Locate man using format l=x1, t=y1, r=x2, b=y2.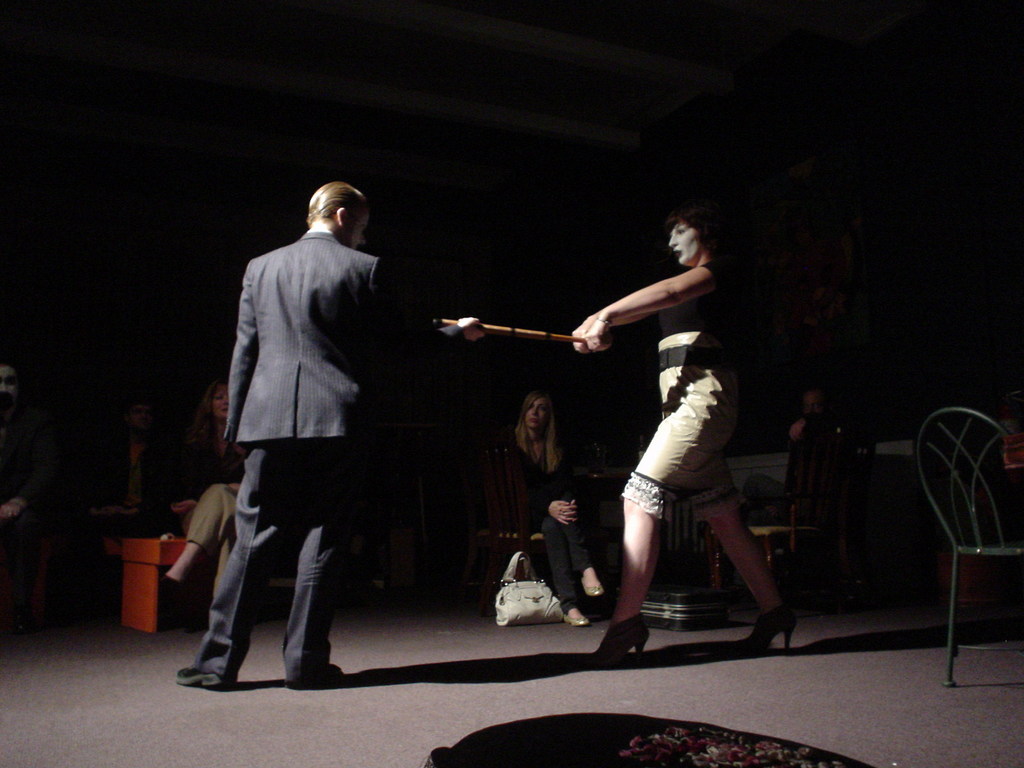
l=200, t=177, r=408, b=696.
